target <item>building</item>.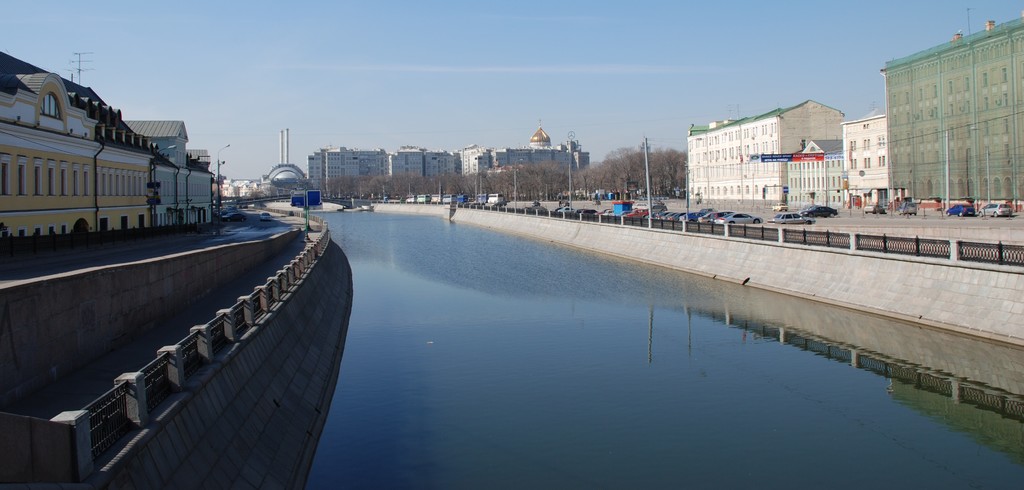
Target region: x1=784 y1=140 x2=842 y2=204.
